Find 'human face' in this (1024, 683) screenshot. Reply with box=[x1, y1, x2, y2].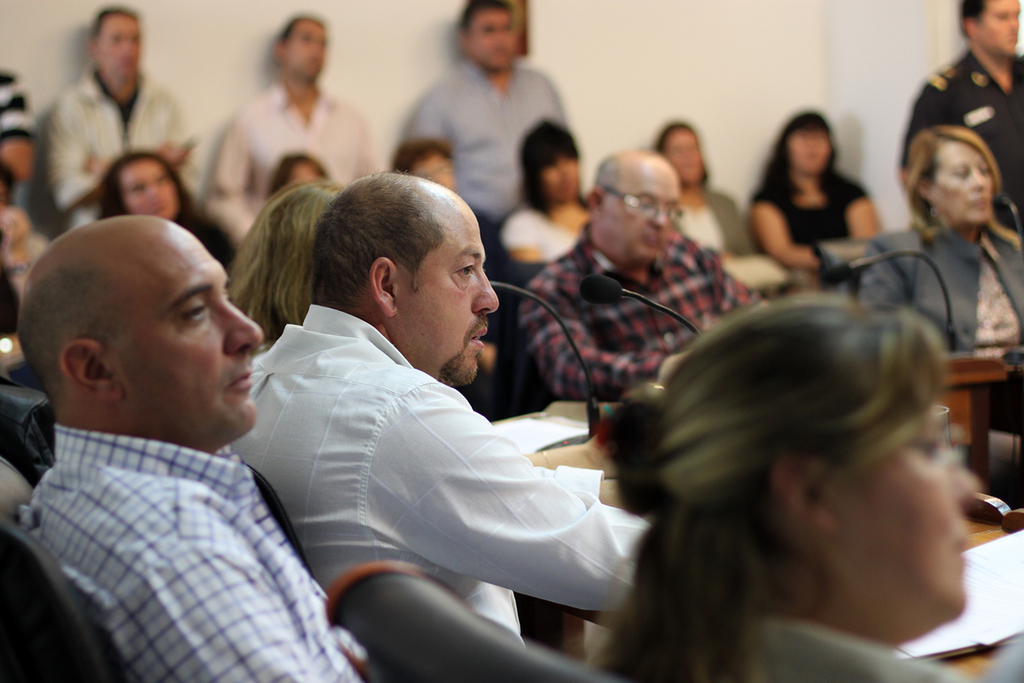
box=[394, 200, 499, 388].
